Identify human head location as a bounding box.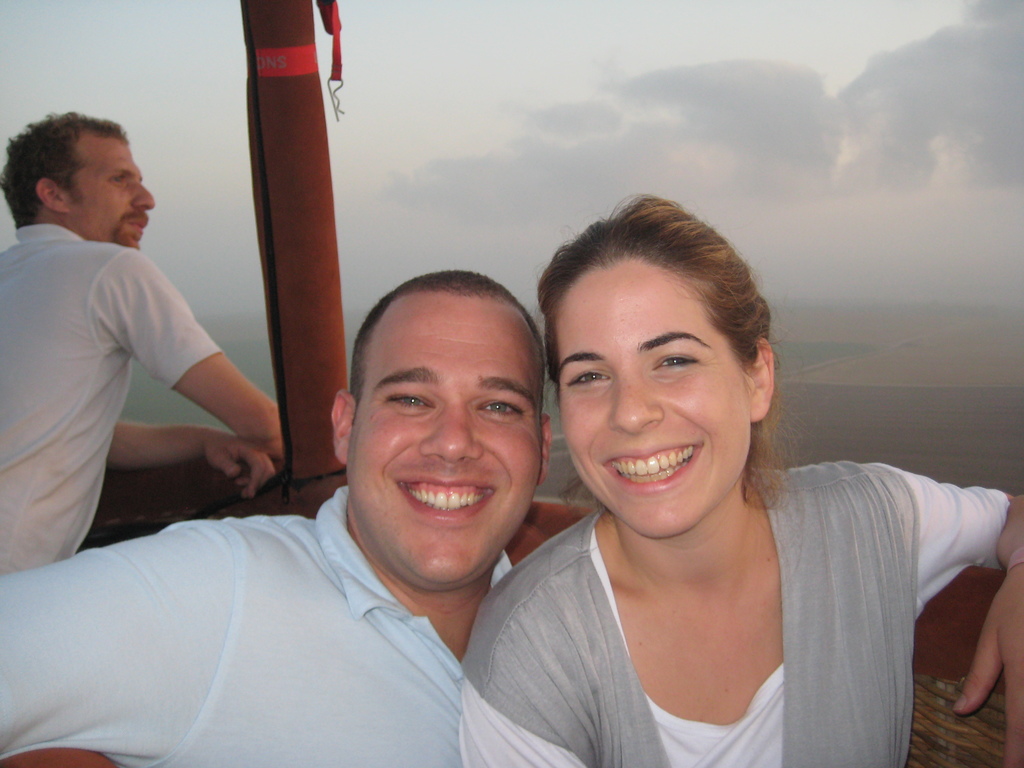
<bbox>329, 268, 552, 593</bbox>.
